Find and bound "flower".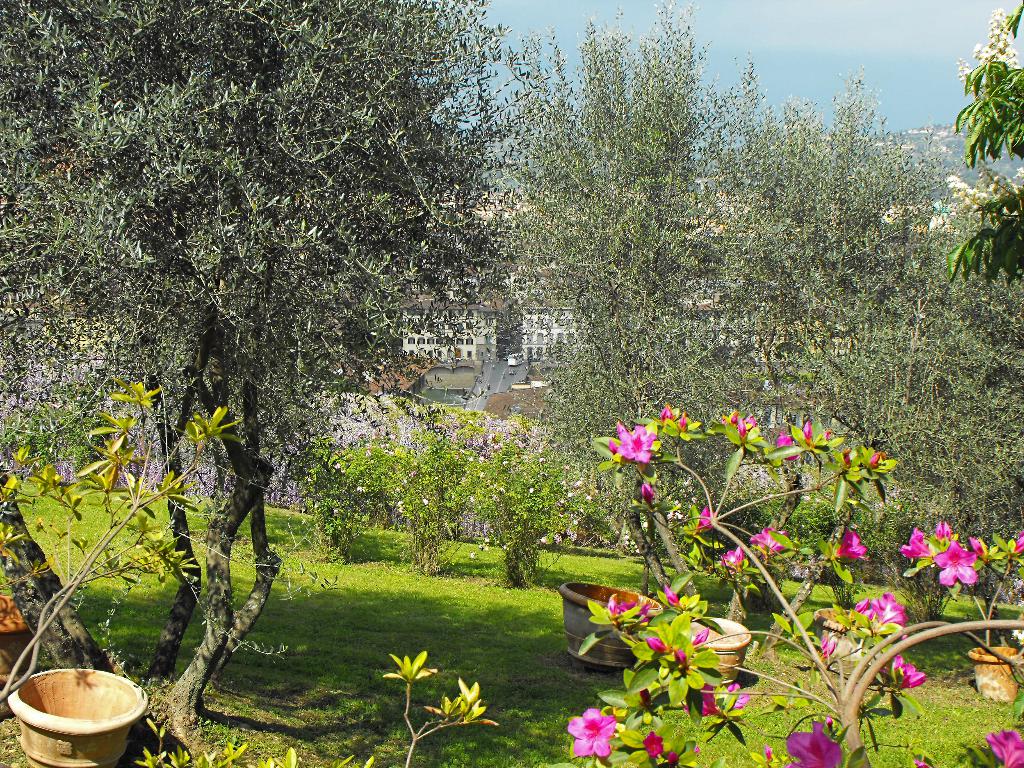
Bound: x1=644, y1=638, x2=669, y2=650.
